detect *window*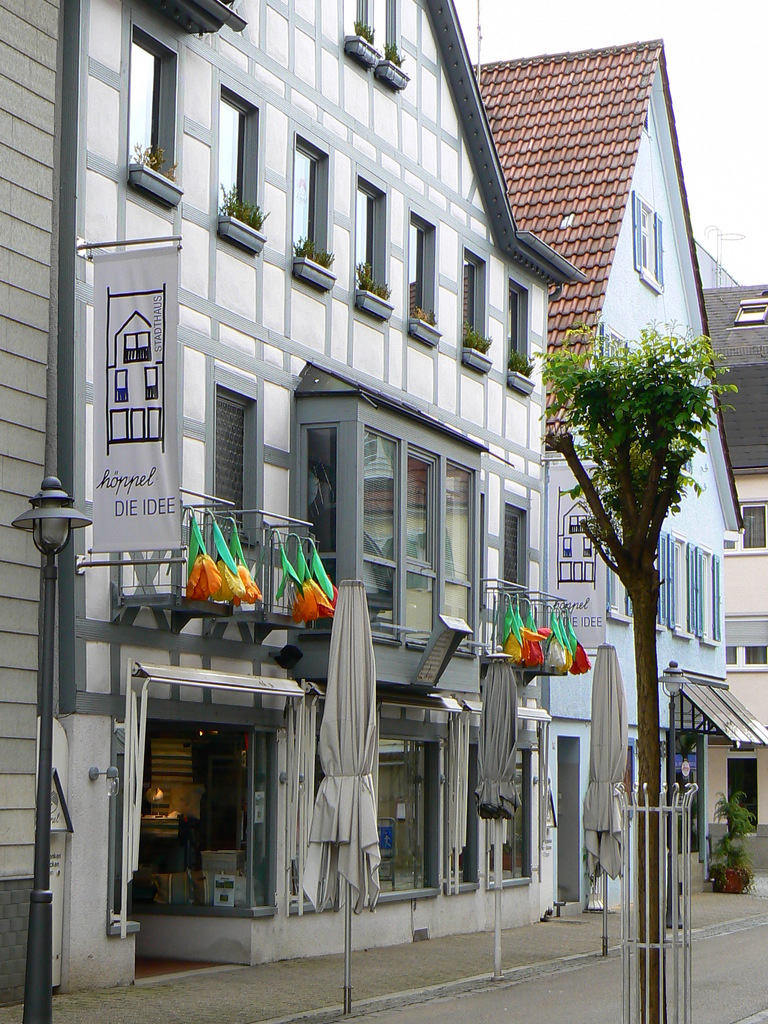
box=[382, 0, 404, 67]
